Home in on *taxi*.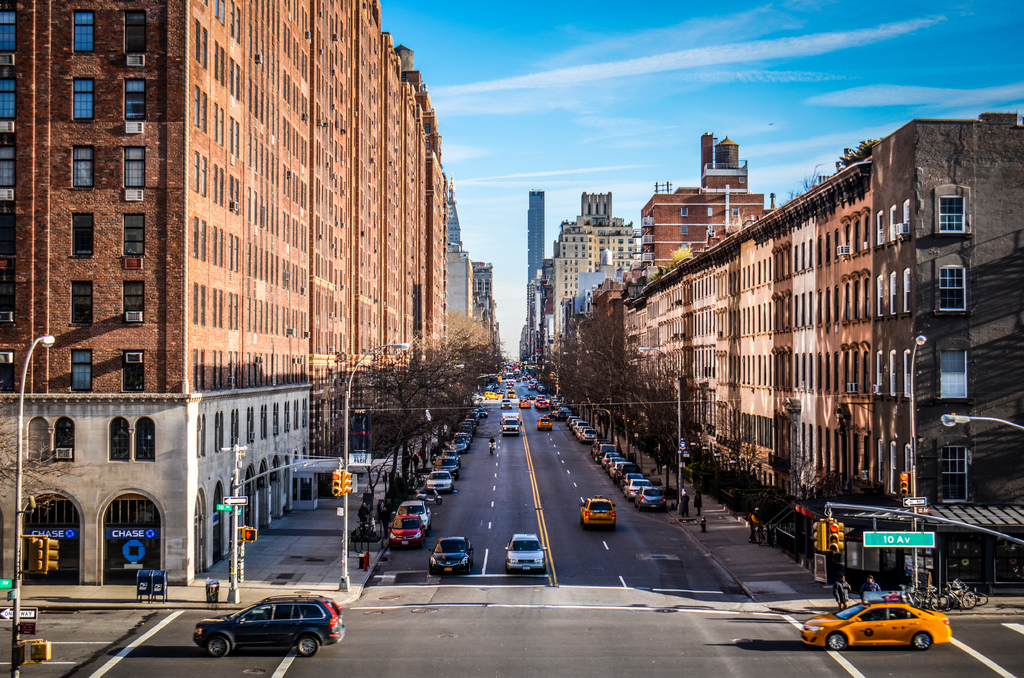
Homed in at (left=480, top=387, right=502, bottom=402).
